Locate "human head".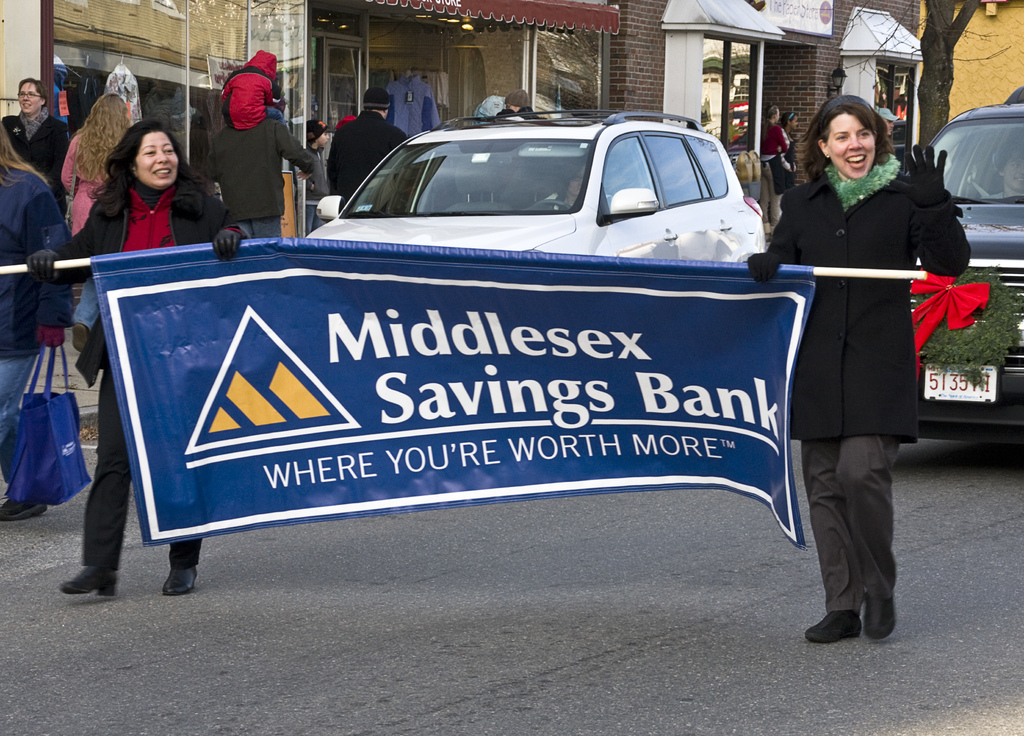
Bounding box: (left=122, top=118, right=186, bottom=189).
